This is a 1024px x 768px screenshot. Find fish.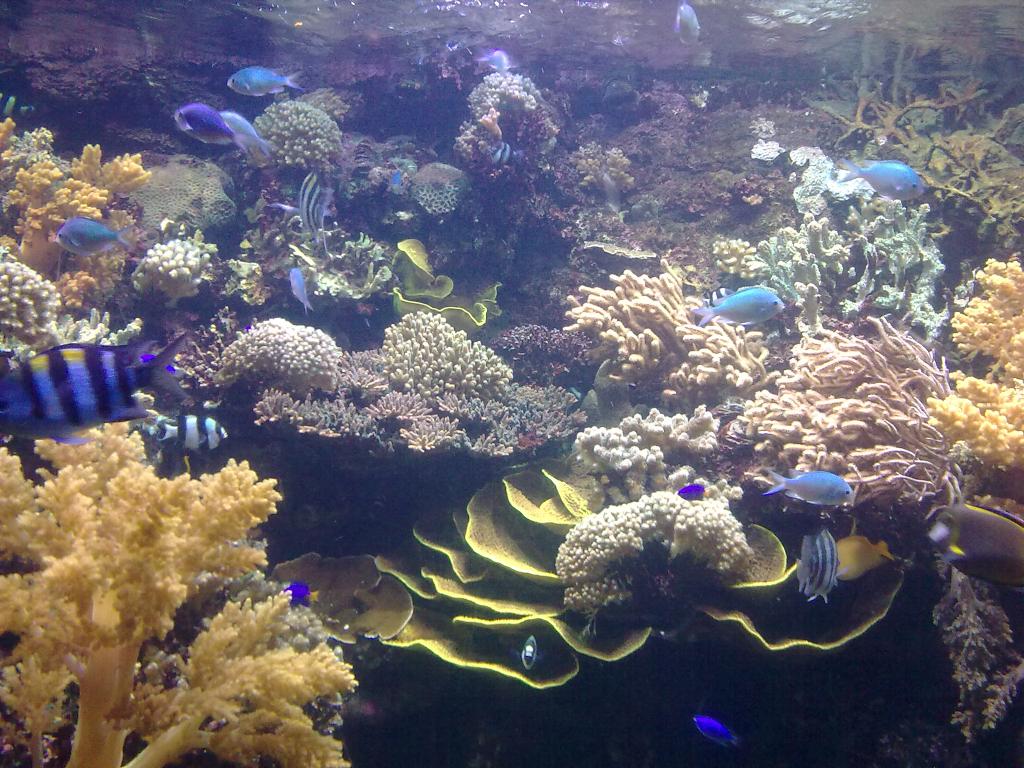
Bounding box: x1=225 y1=103 x2=260 y2=136.
